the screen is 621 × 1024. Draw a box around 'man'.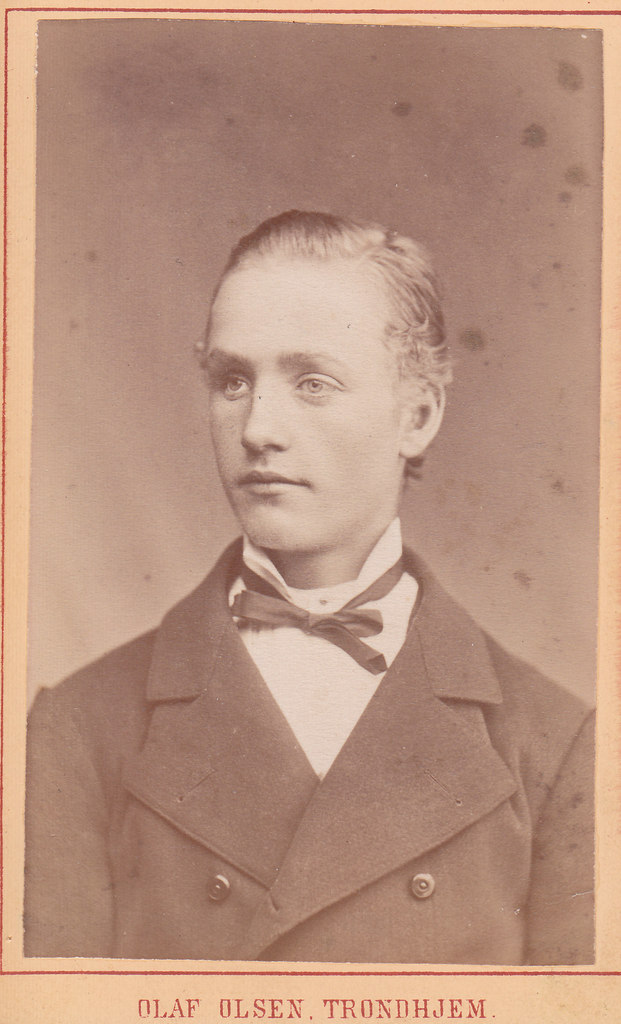
region(43, 143, 591, 964).
